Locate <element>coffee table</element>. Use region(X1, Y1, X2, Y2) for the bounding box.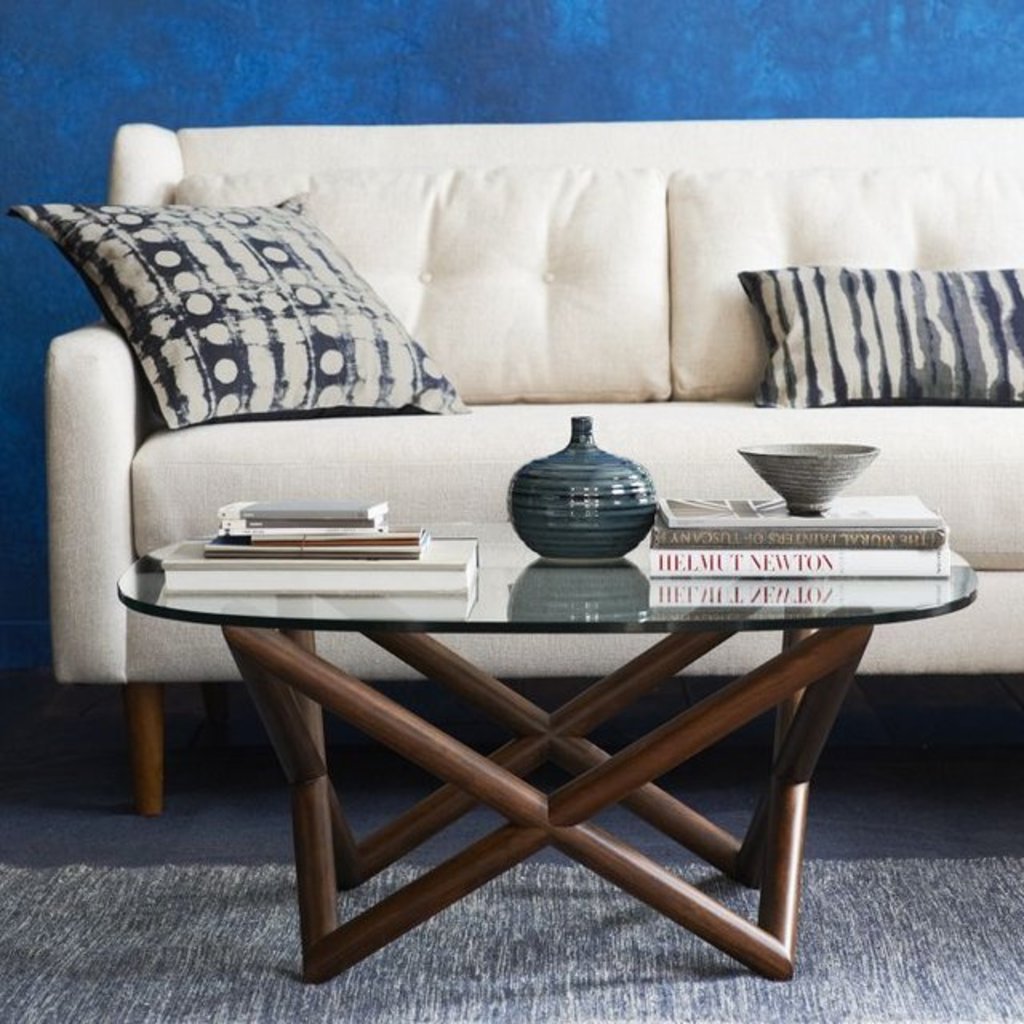
region(120, 518, 976, 973).
